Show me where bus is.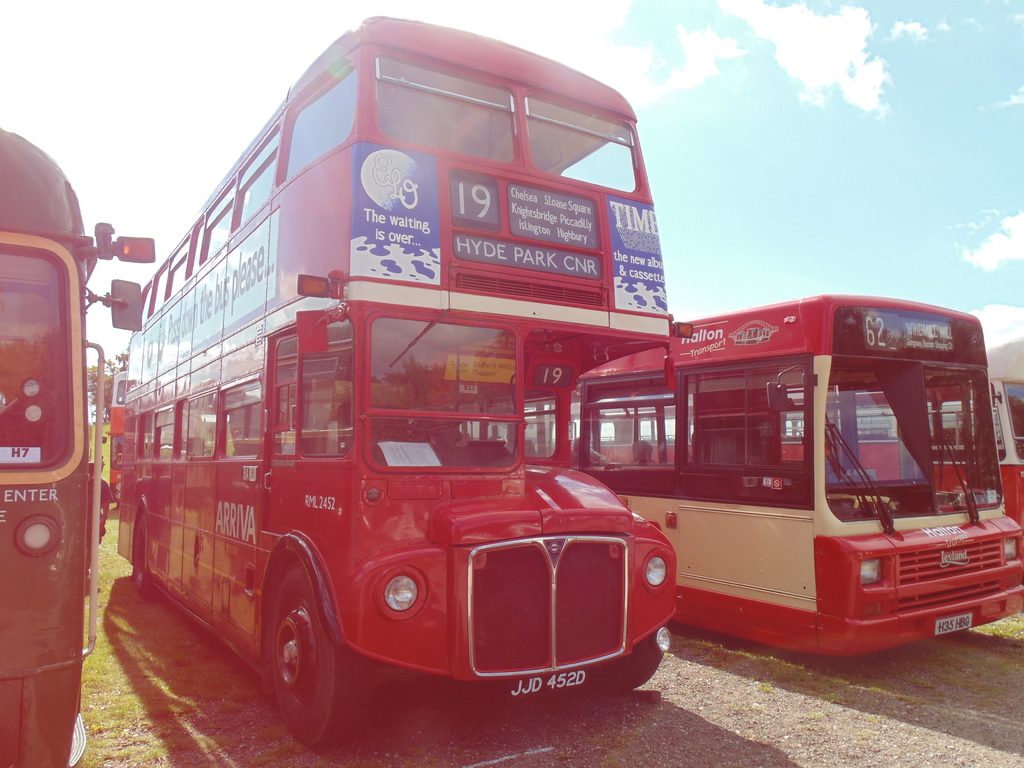
bus is at <region>446, 291, 1023, 656</region>.
